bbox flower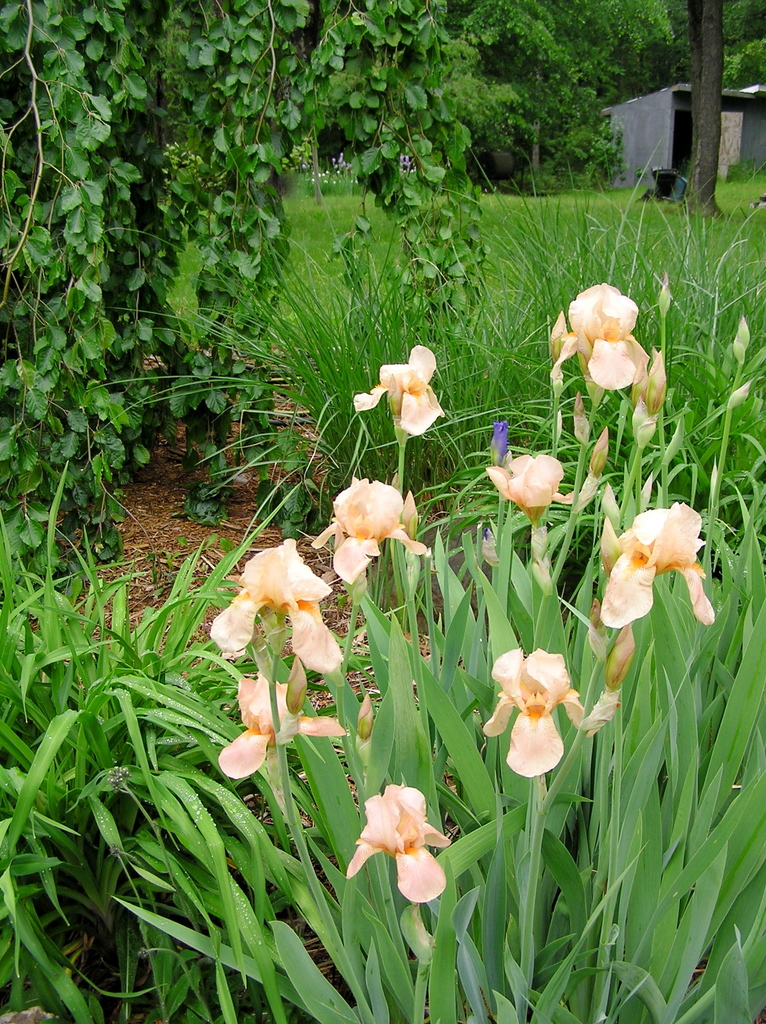
[left=350, top=774, right=463, bottom=899]
